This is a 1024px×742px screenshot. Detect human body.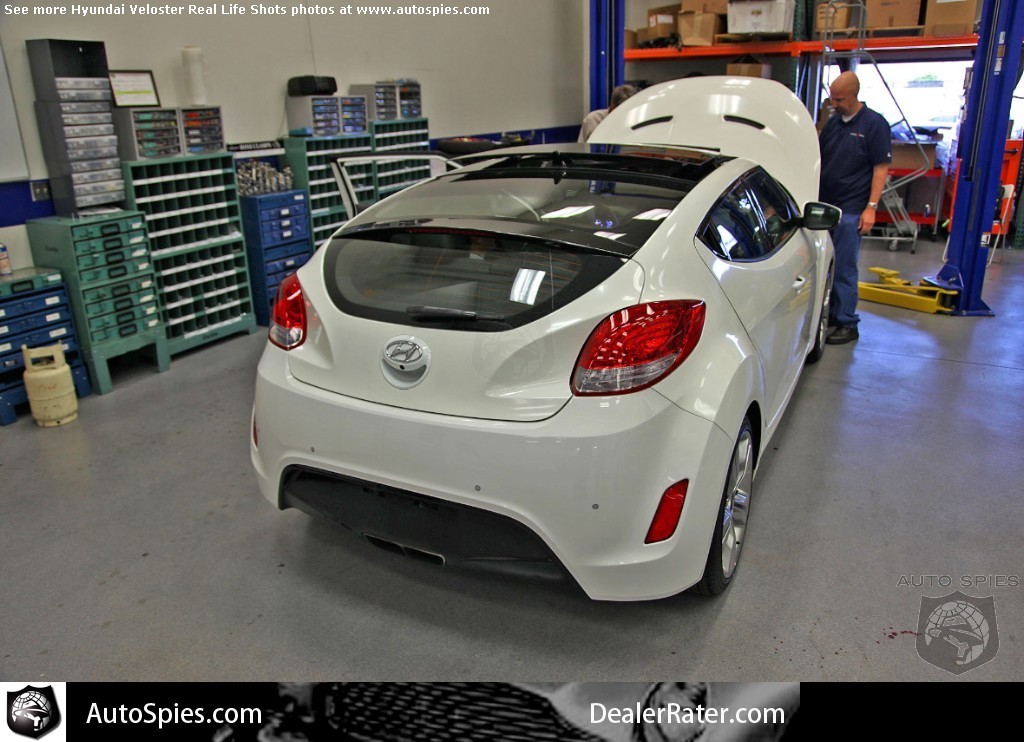
x1=819, y1=61, x2=921, y2=269.
